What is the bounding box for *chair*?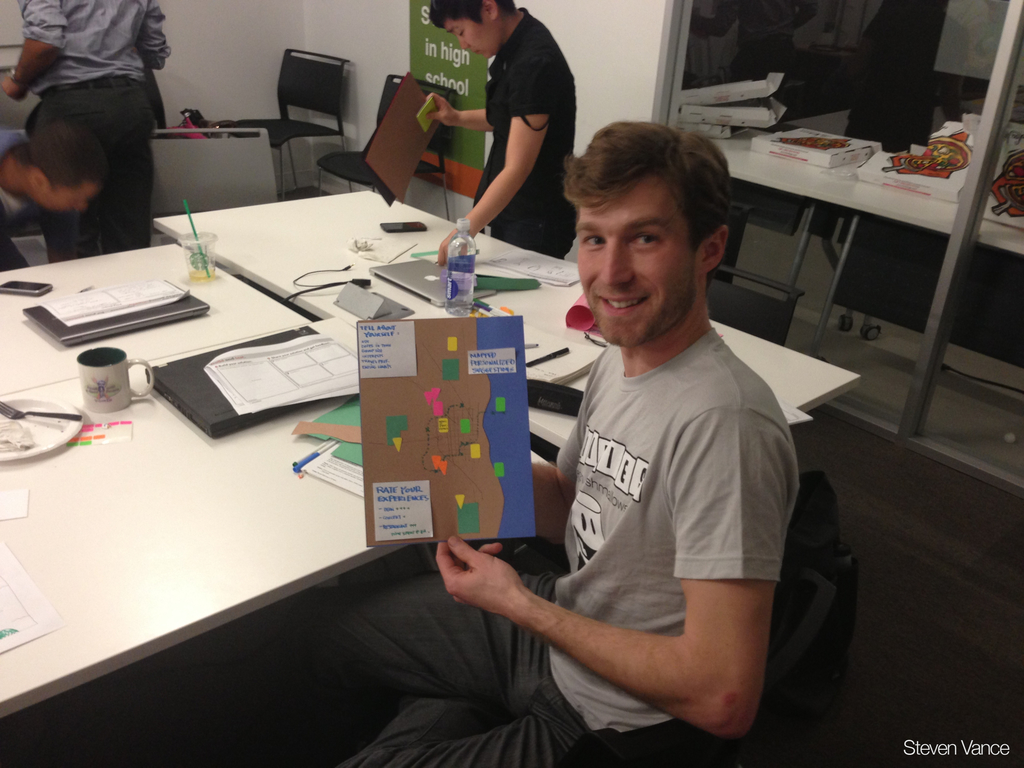
[left=241, top=40, right=356, bottom=196].
